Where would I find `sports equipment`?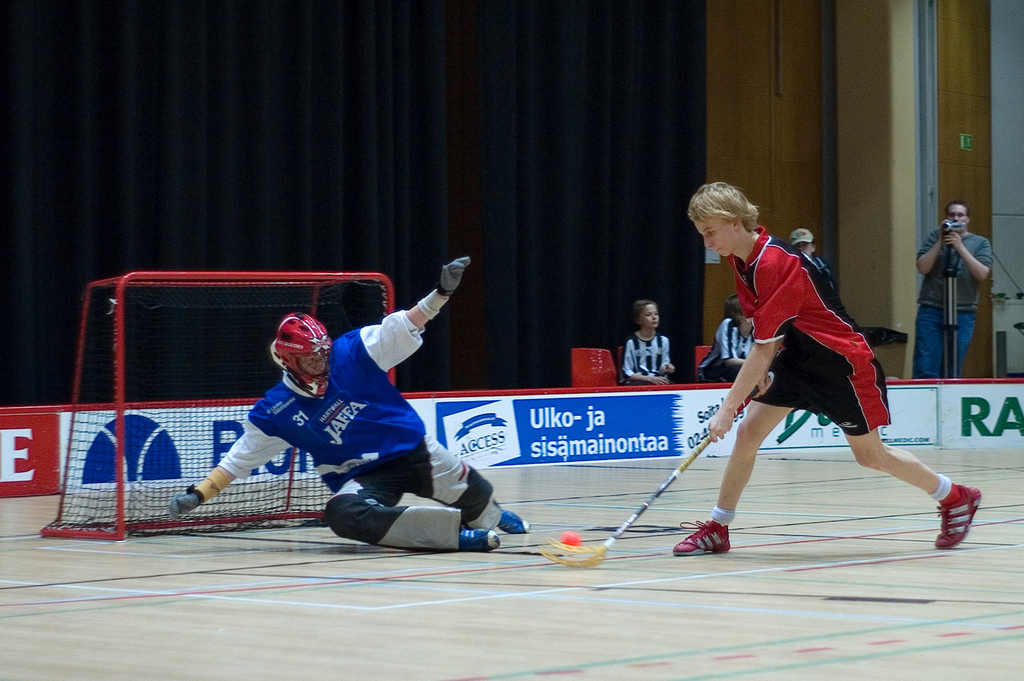
At [left=435, top=256, right=477, bottom=299].
